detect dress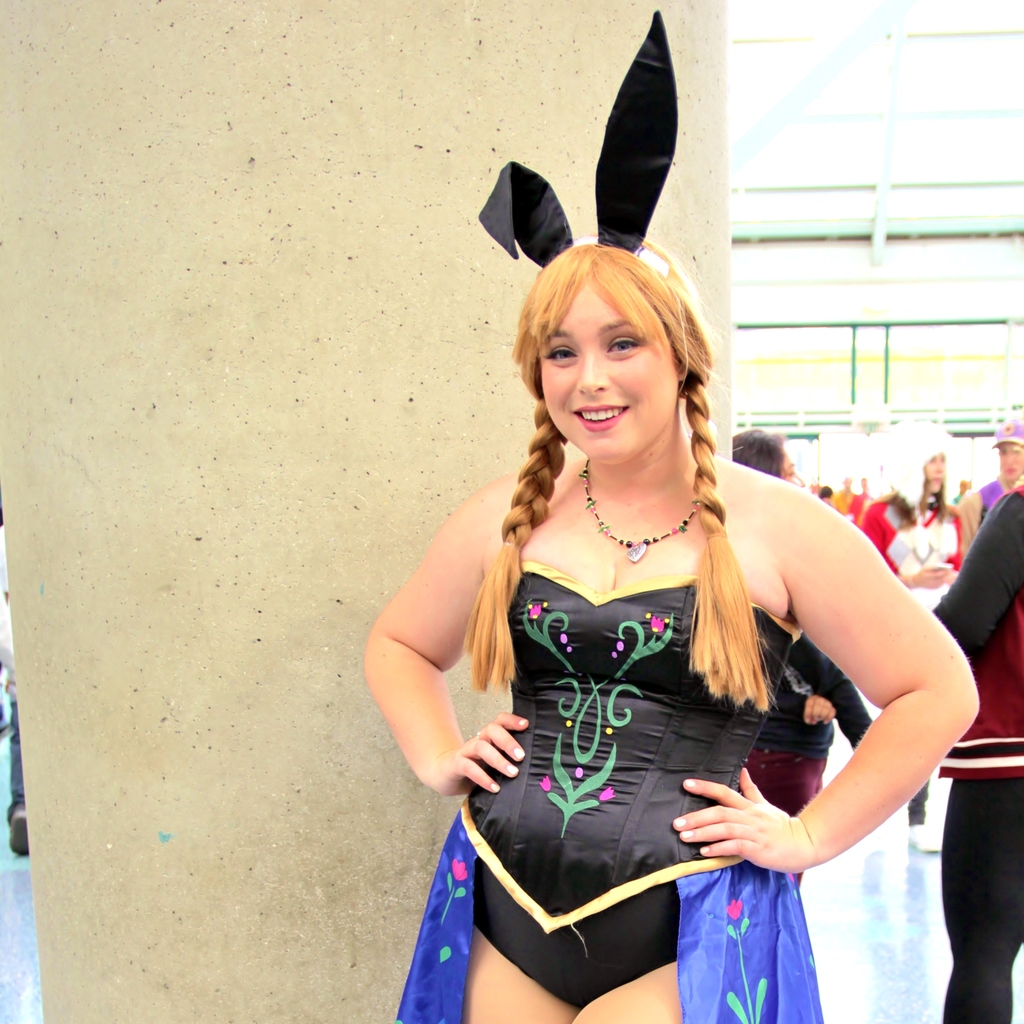
(left=396, top=460, right=822, bottom=1023)
